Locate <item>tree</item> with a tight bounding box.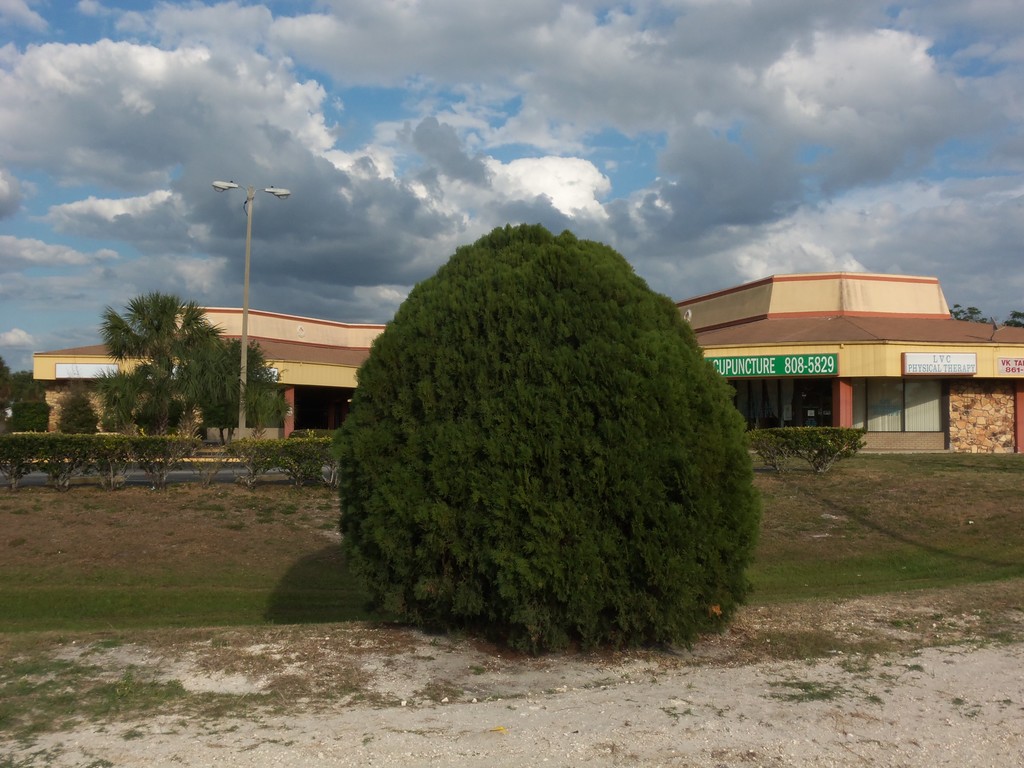
{"x1": 97, "y1": 291, "x2": 242, "y2": 438}.
